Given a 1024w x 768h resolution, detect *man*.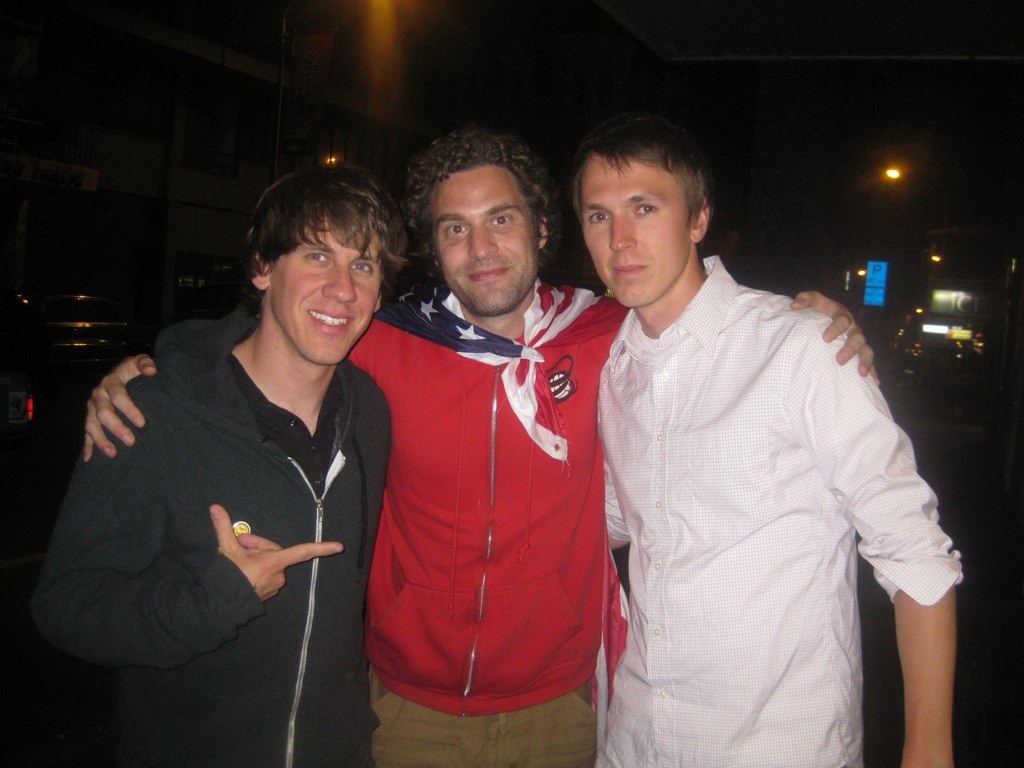
rect(27, 165, 392, 767).
